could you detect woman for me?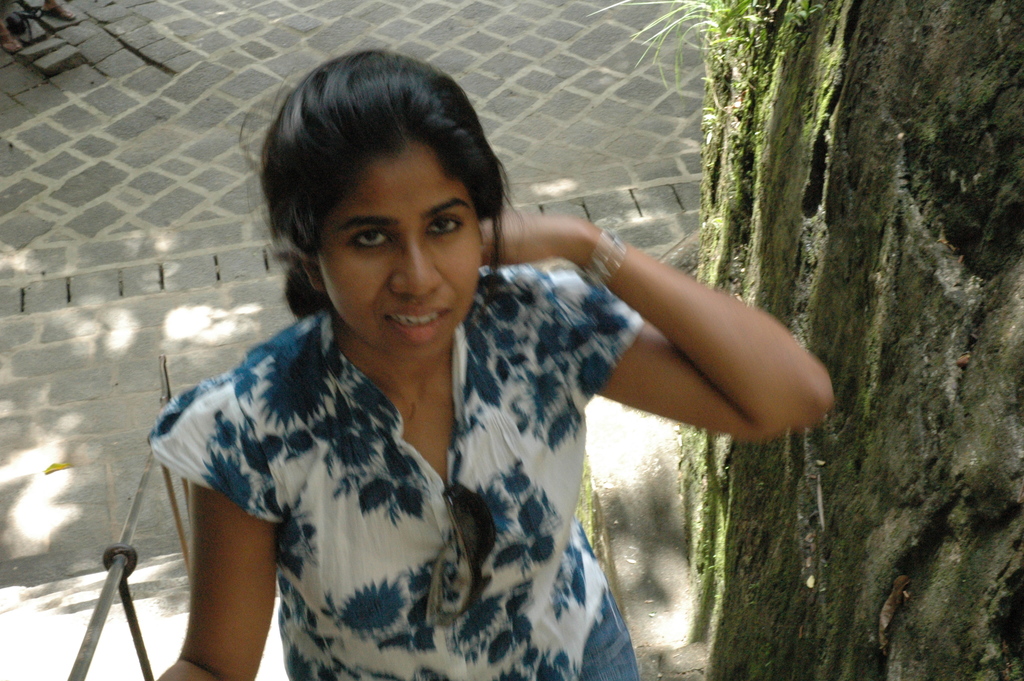
Detection result: <region>127, 74, 714, 680</region>.
